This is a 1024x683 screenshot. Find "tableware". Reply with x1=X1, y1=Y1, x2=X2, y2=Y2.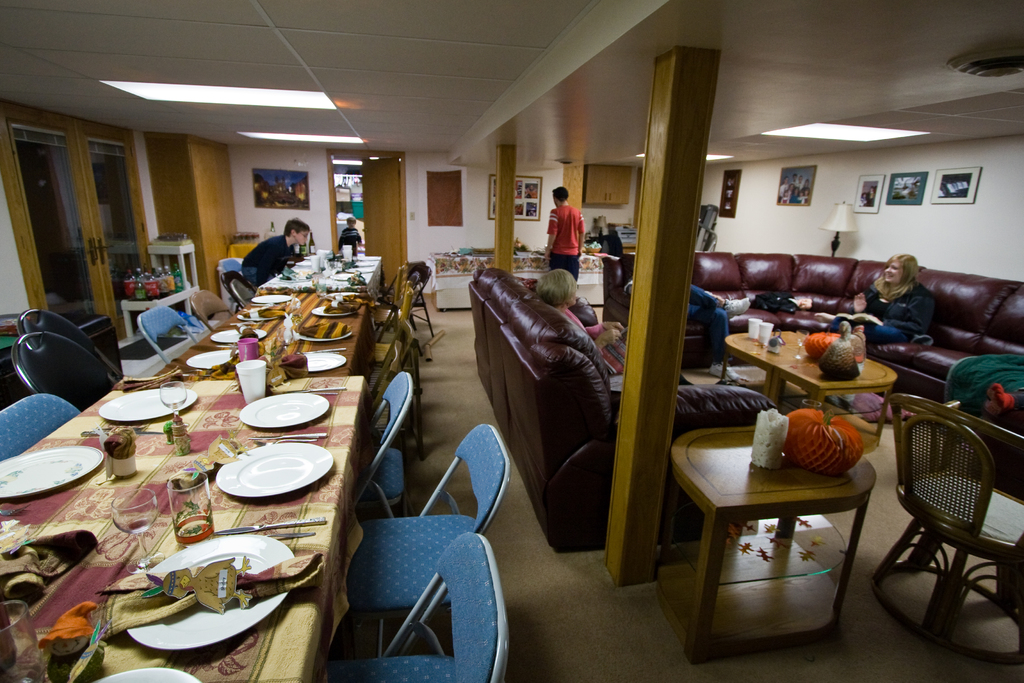
x1=312, y1=302, x2=351, y2=318.
